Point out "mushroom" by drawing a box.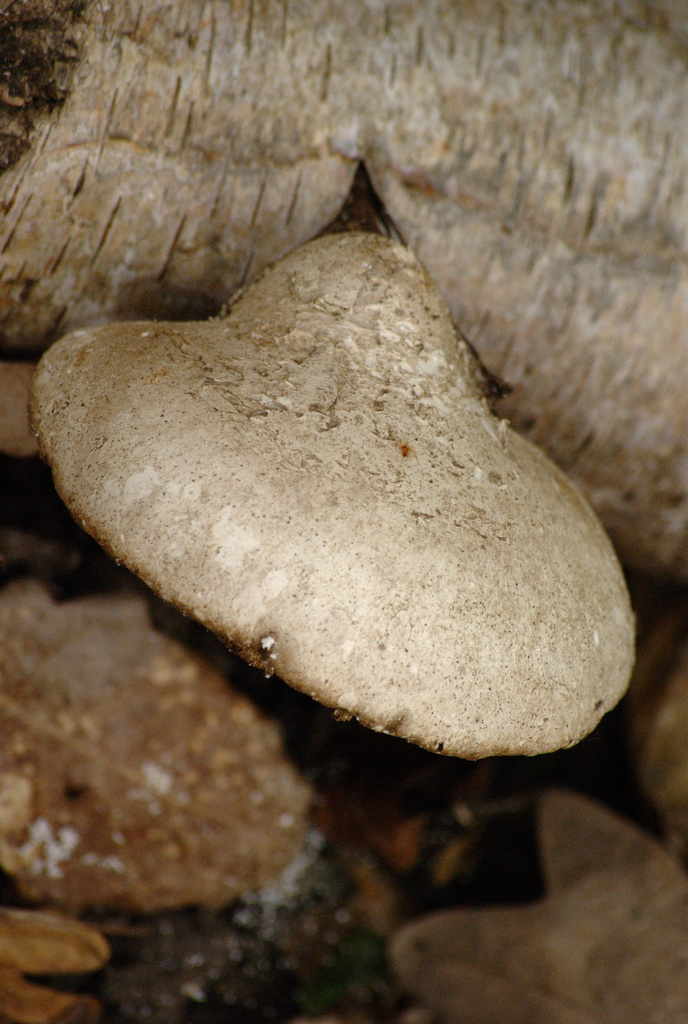
Rect(21, 225, 643, 777).
